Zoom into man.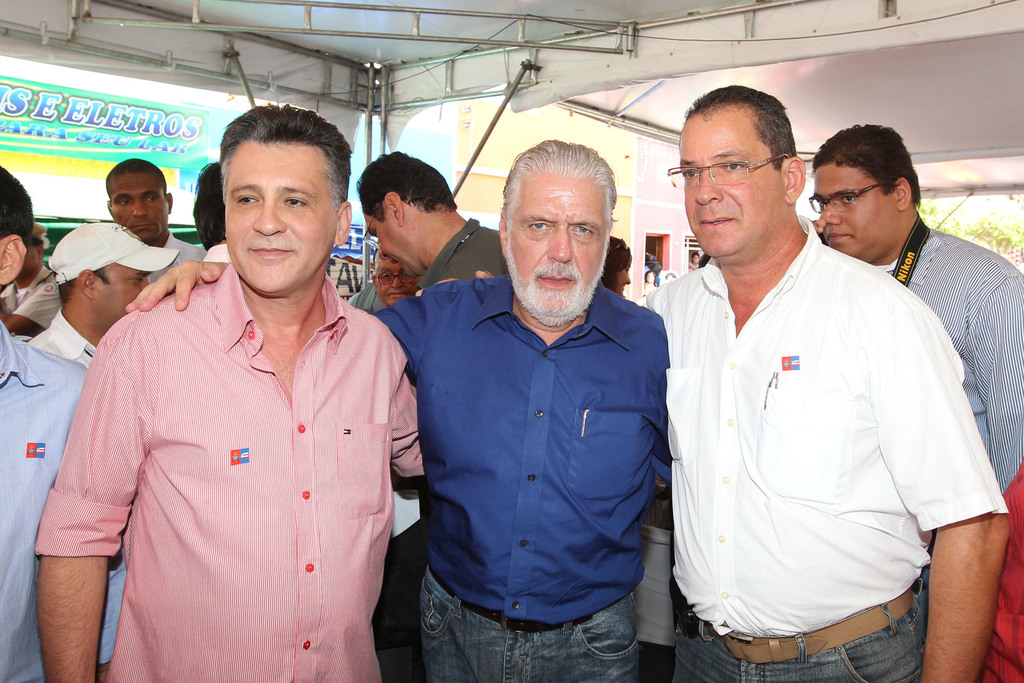
Zoom target: <bbox>808, 123, 1023, 491</bbox>.
